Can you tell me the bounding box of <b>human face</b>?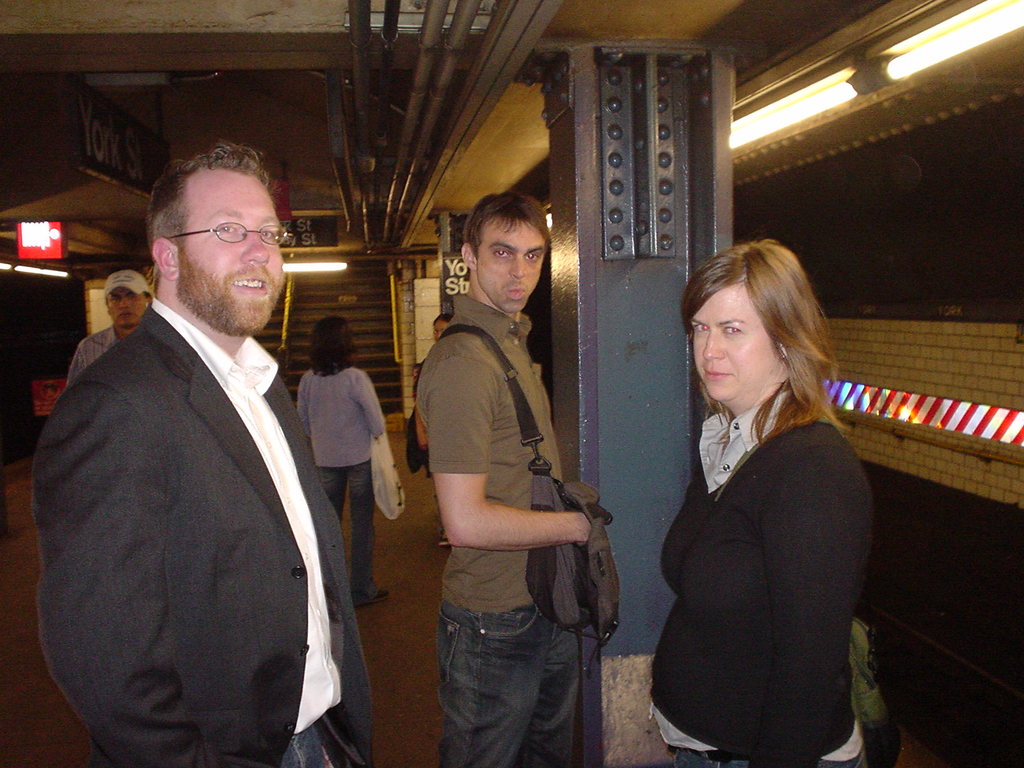
181 162 285 342.
